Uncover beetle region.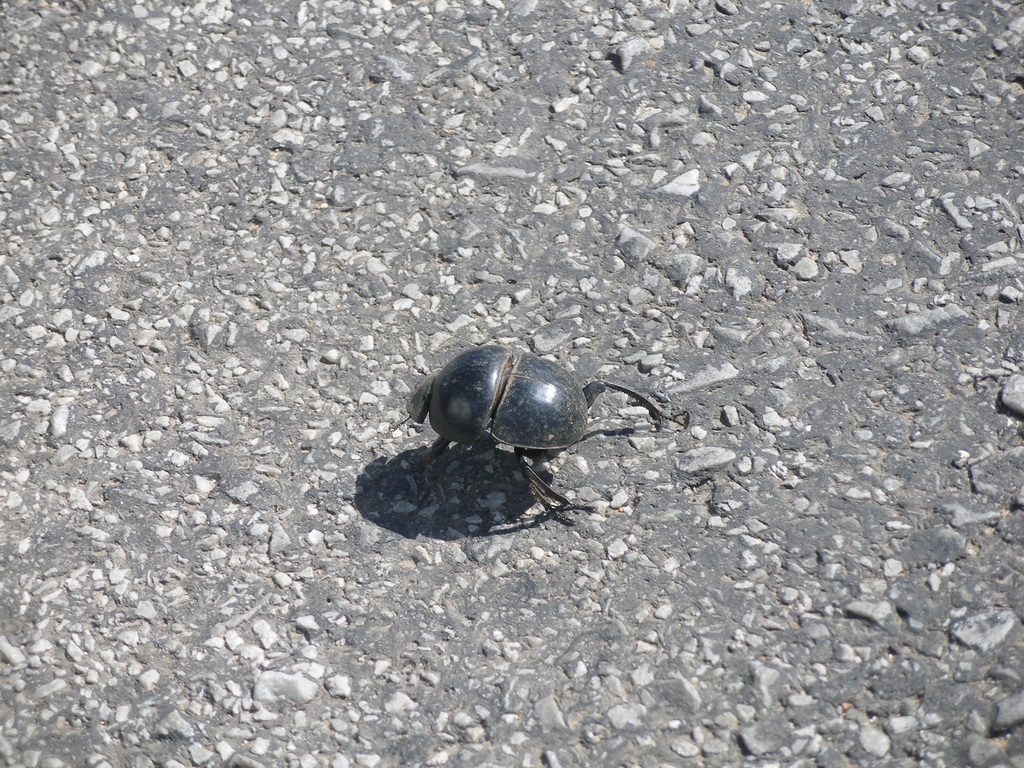
Uncovered: locate(390, 330, 672, 516).
